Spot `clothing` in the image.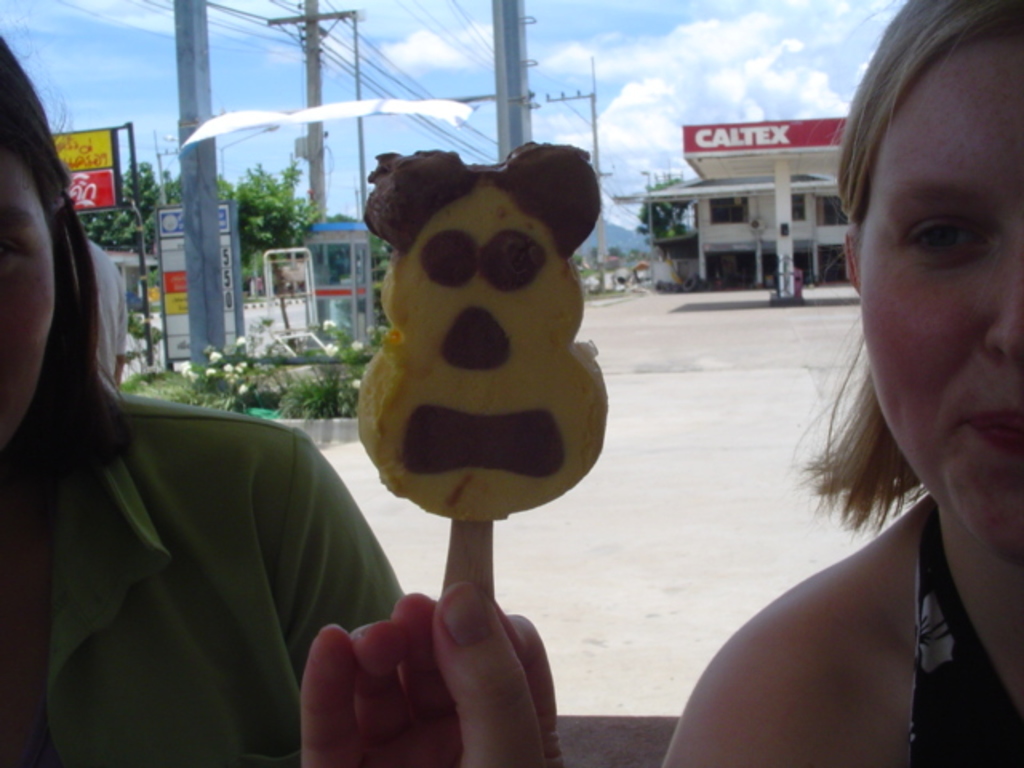
`clothing` found at (907,509,1022,766).
